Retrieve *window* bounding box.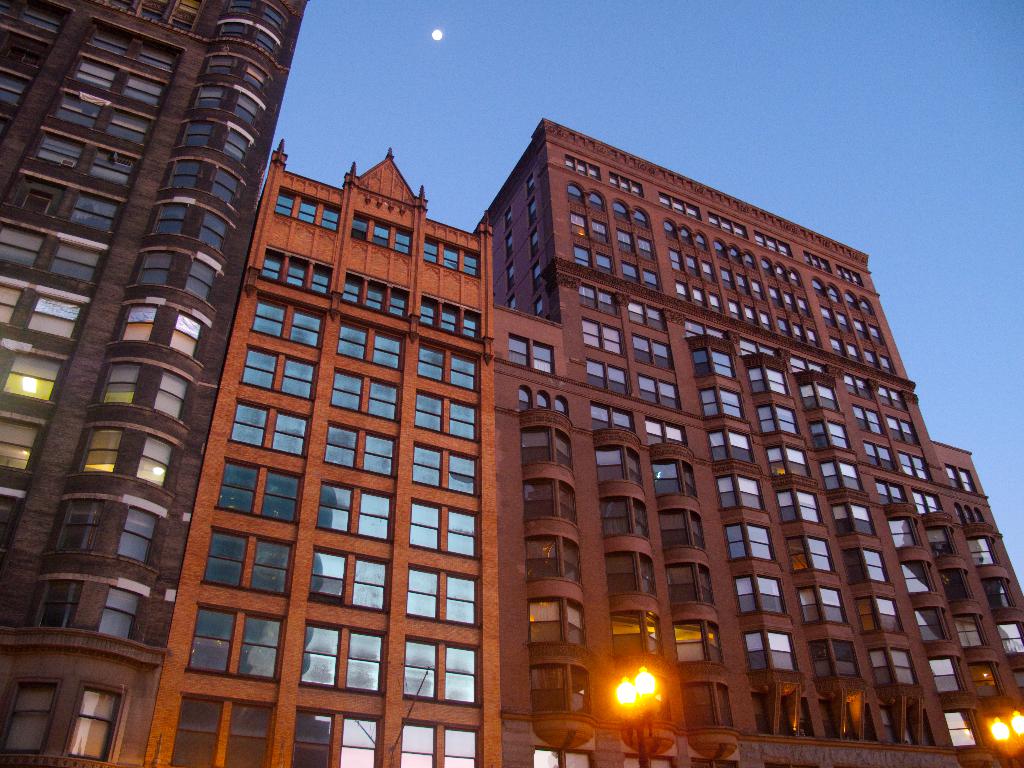
Bounding box: 876/387/908/410.
